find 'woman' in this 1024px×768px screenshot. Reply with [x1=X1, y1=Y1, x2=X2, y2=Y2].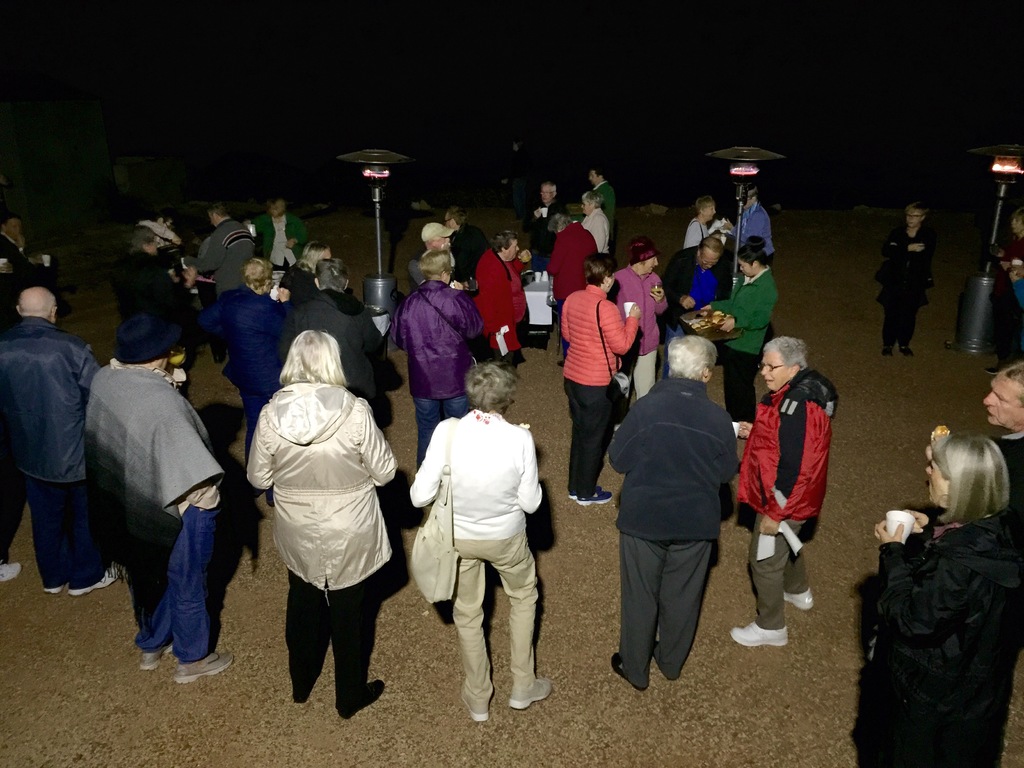
[x1=197, y1=258, x2=291, y2=508].
